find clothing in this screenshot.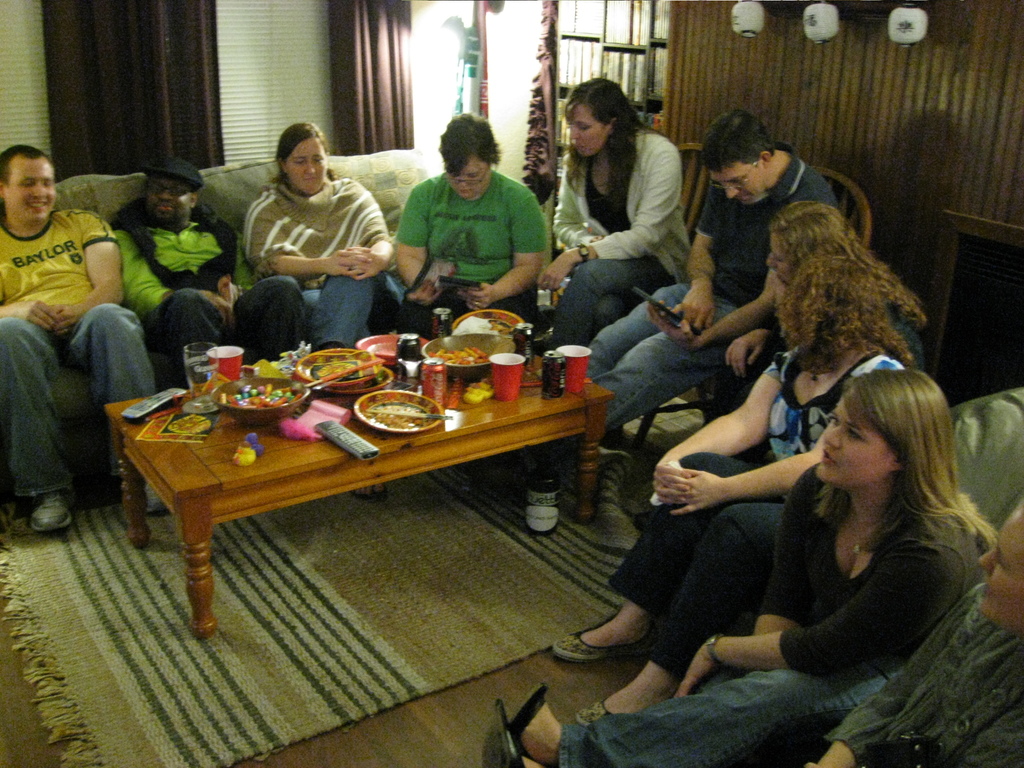
The bounding box for clothing is BBox(110, 212, 308, 387).
